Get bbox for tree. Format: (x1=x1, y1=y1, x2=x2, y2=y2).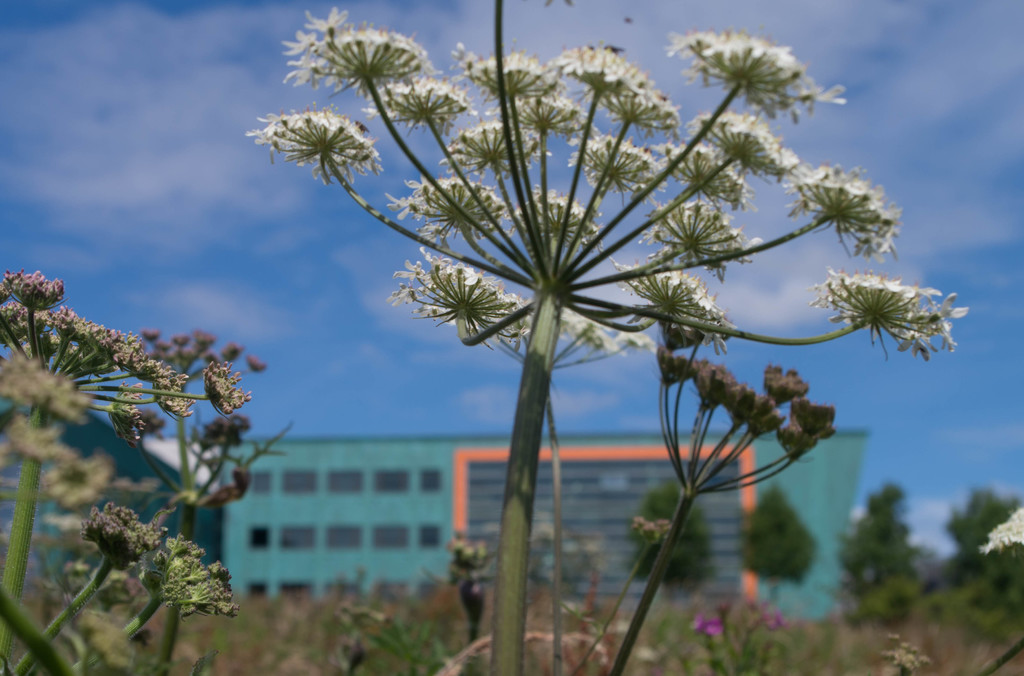
(x1=74, y1=221, x2=323, y2=622).
